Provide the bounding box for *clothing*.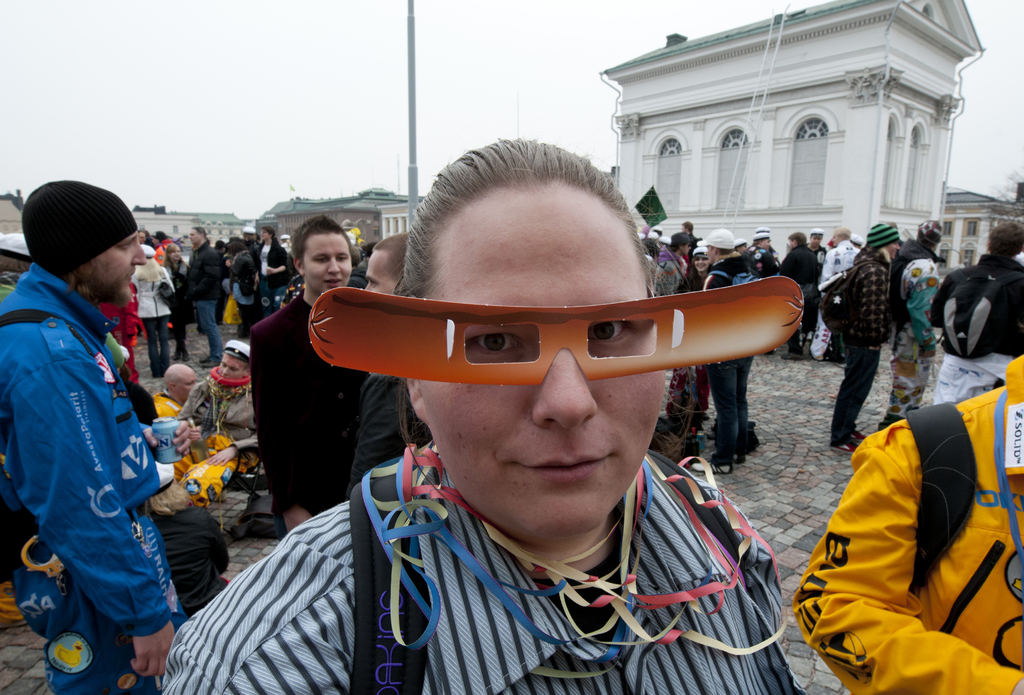
region(885, 261, 951, 414).
